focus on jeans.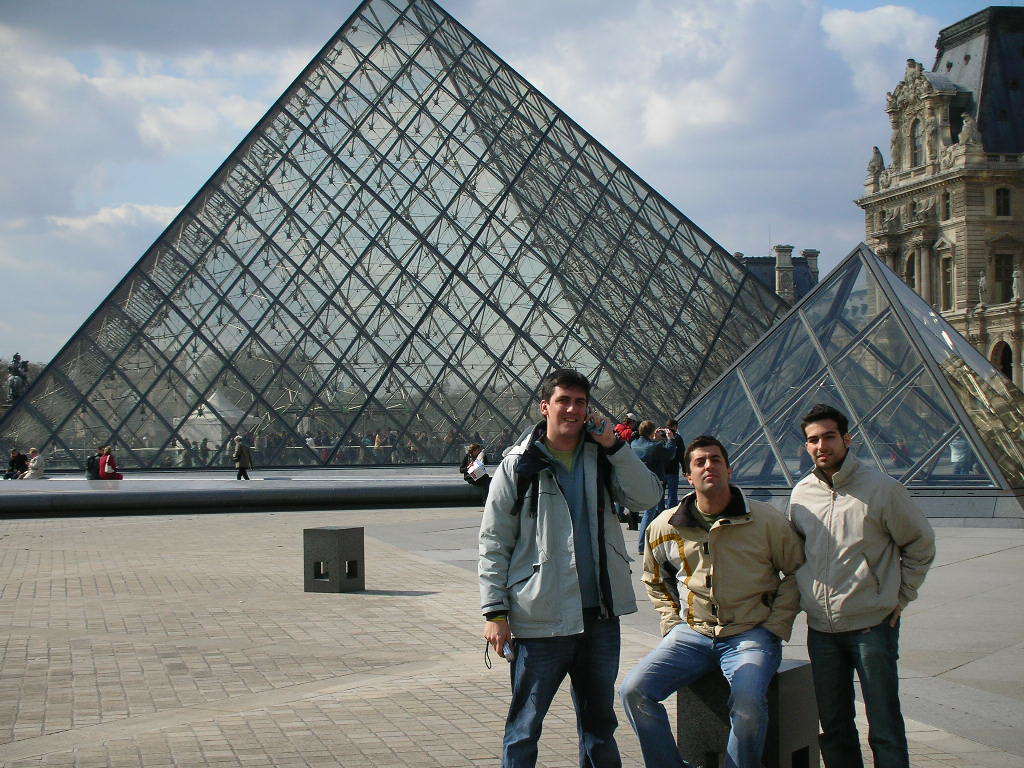
Focused at l=810, t=626, r=907, b=767.
